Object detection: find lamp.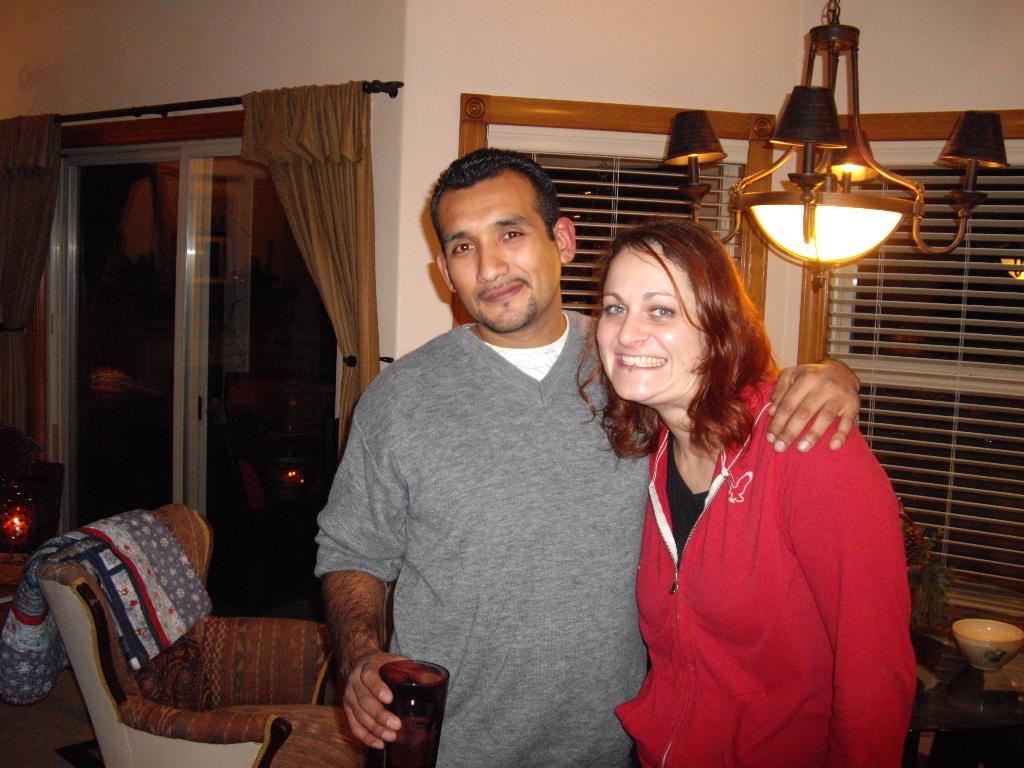
box=[911, 108, 1012, 255].
